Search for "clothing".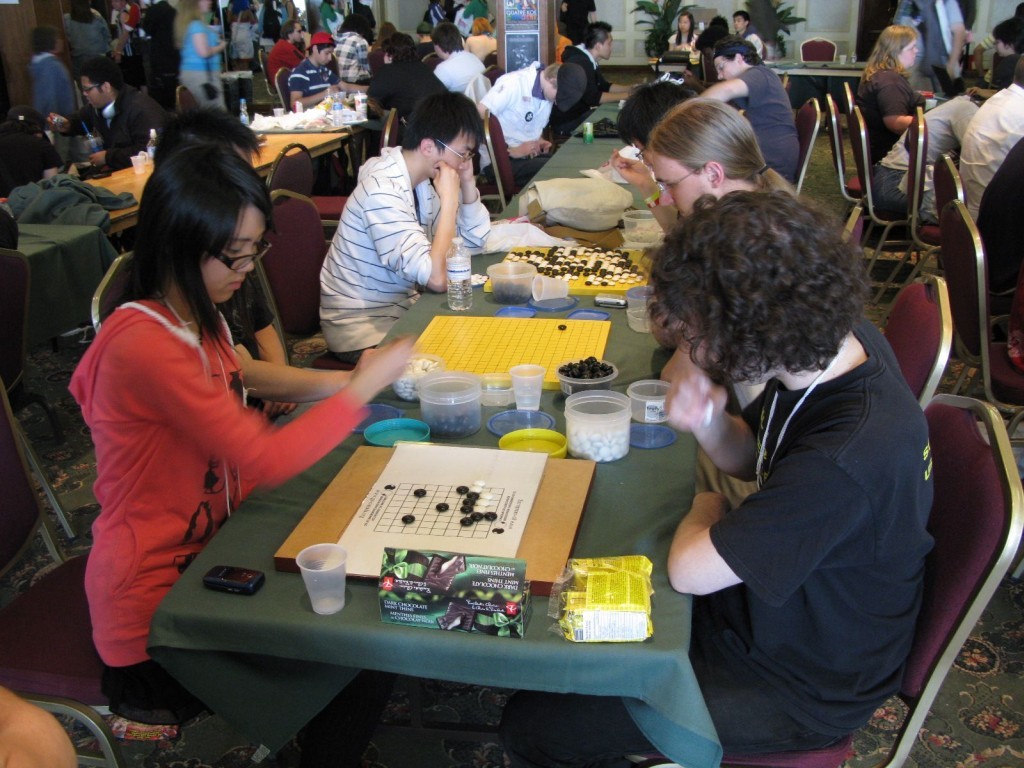
Found at {"left": 424, "top": 49, "right": 481, "bottom": 112}.
